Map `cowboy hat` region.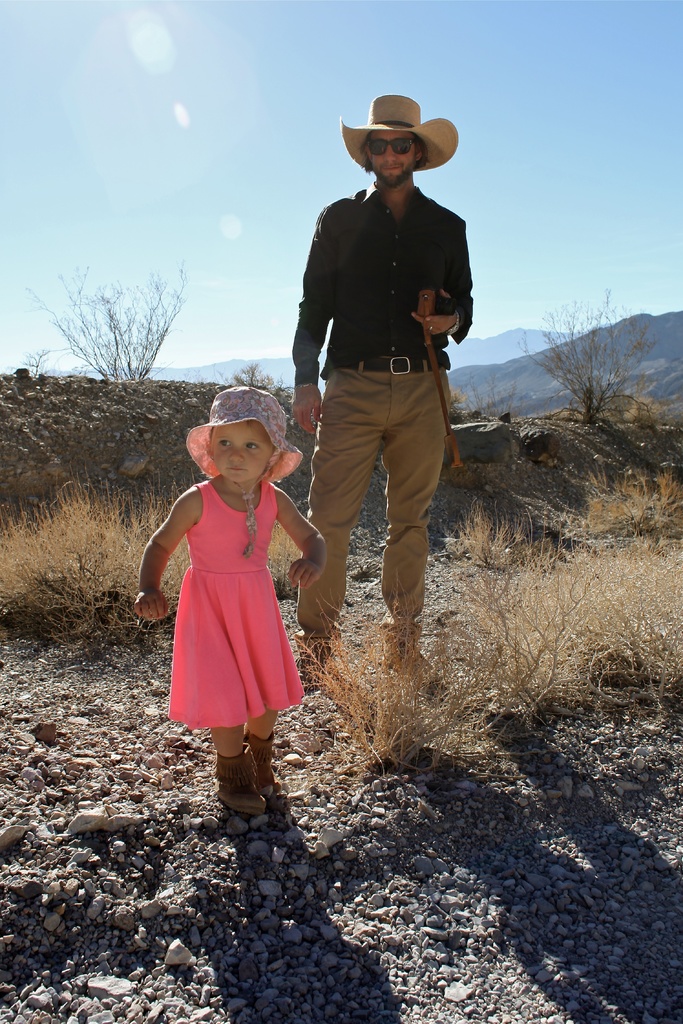
Mapped to [182,386,303,563].
